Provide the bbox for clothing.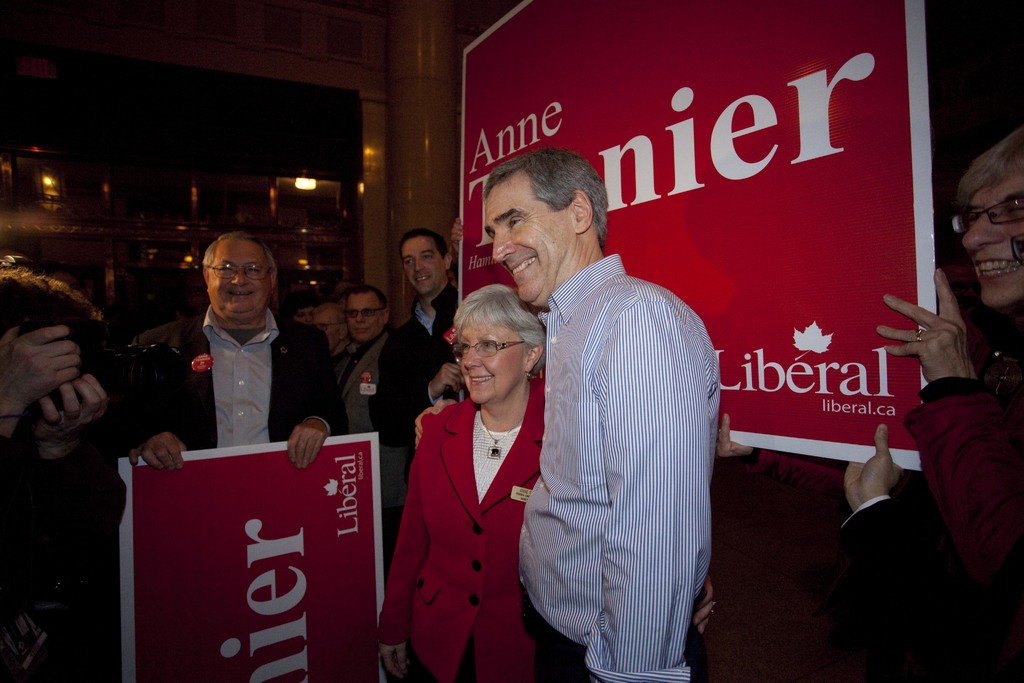
375:359:555:682.
